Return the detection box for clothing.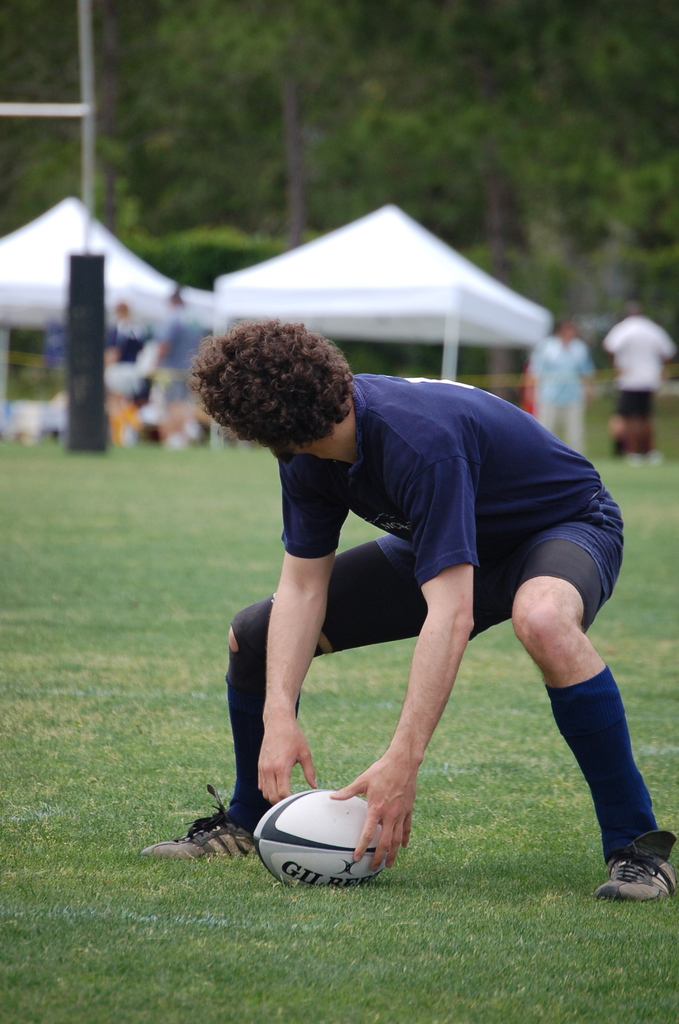
(527, 339, 595, 451).
